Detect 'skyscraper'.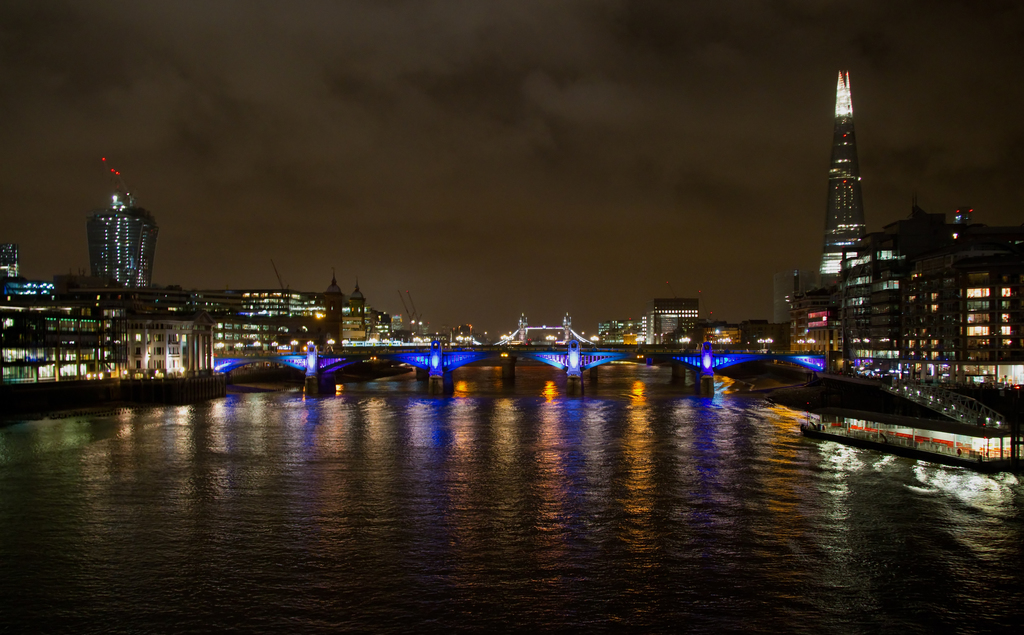
Detected at (189, 284, 314, 326).
